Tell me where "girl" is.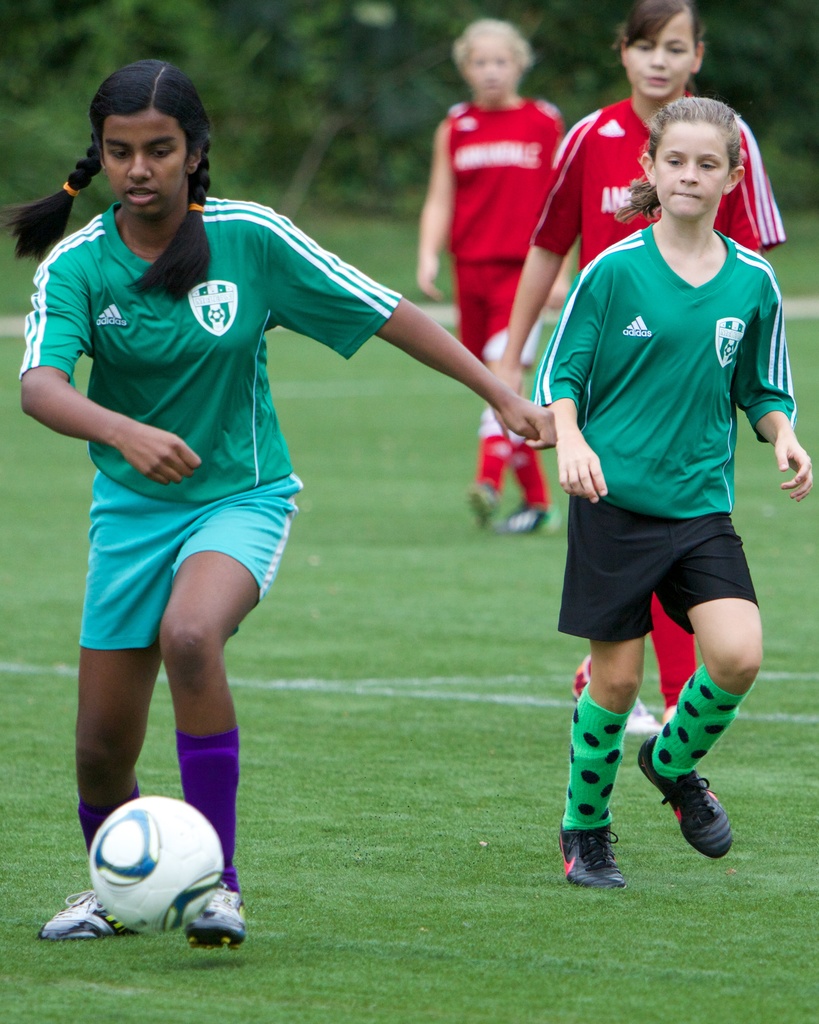
"girl" is at left=528, top=92, right=818, bottom=891.
